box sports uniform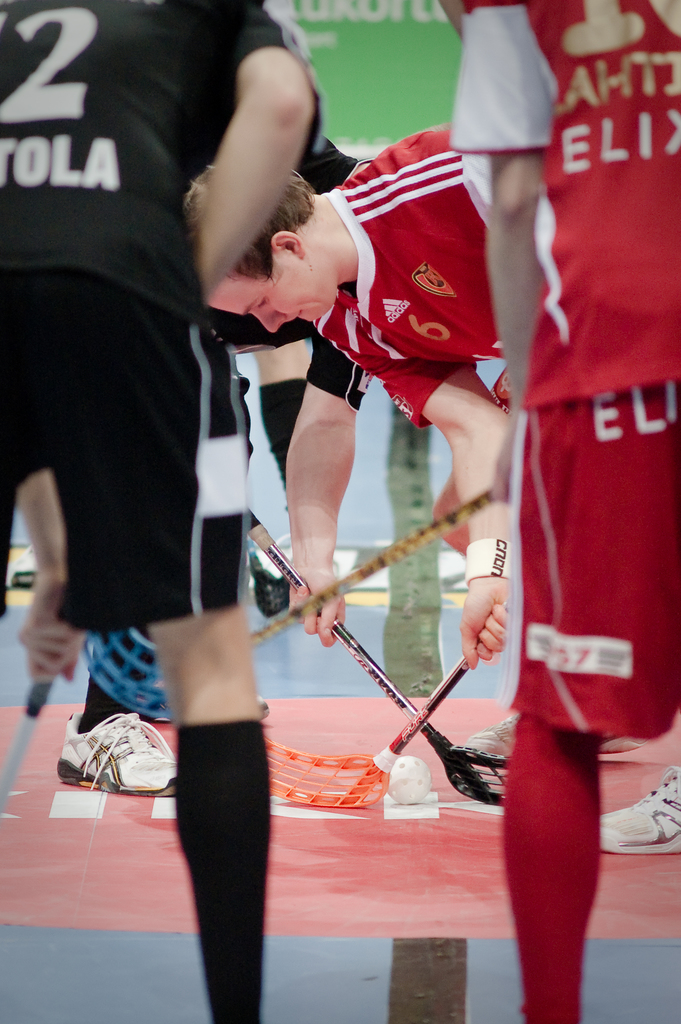
[x1=448, y1=0, x2=678, y2=1023]
